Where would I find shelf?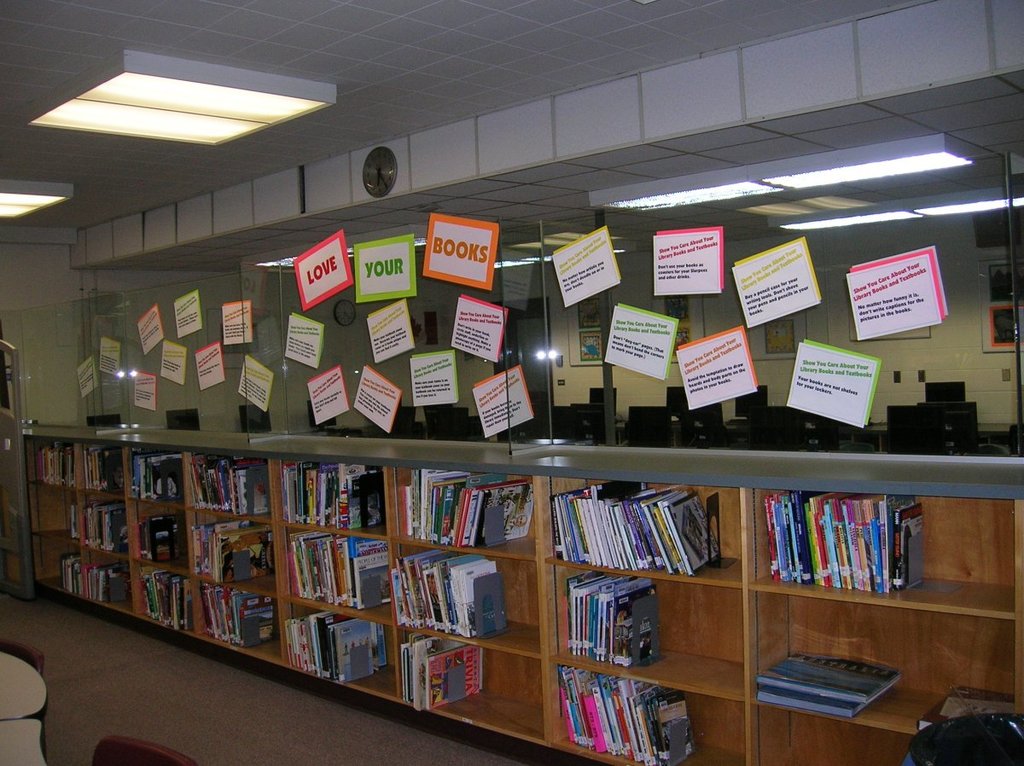
At BBox(133, 508, 191, 573).
